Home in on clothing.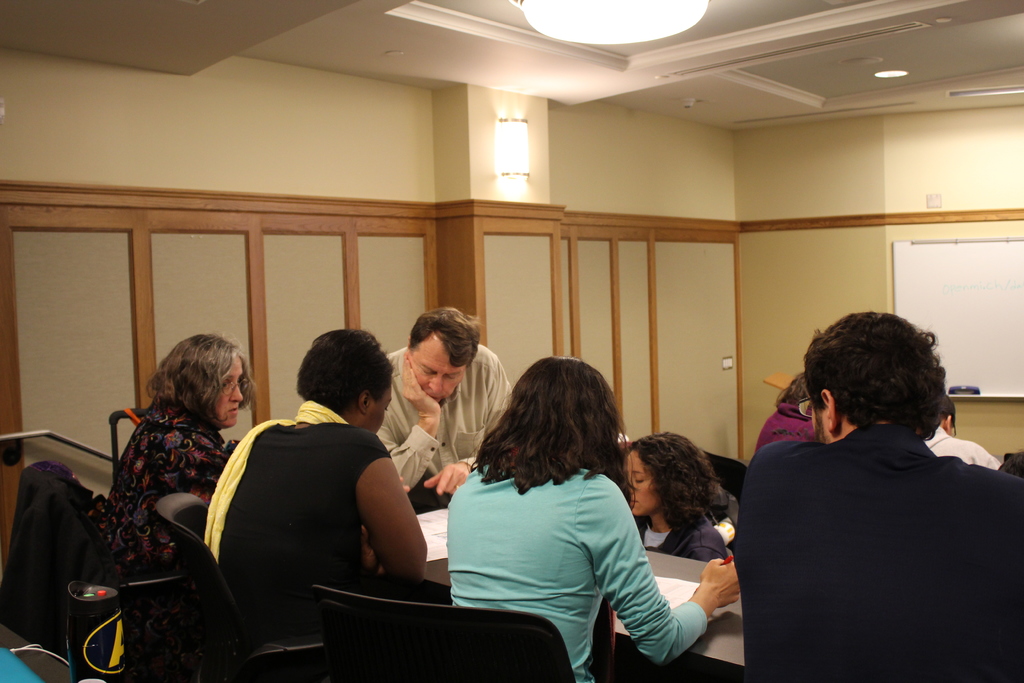
Homed in at crop(444, 452, 705, 682).
